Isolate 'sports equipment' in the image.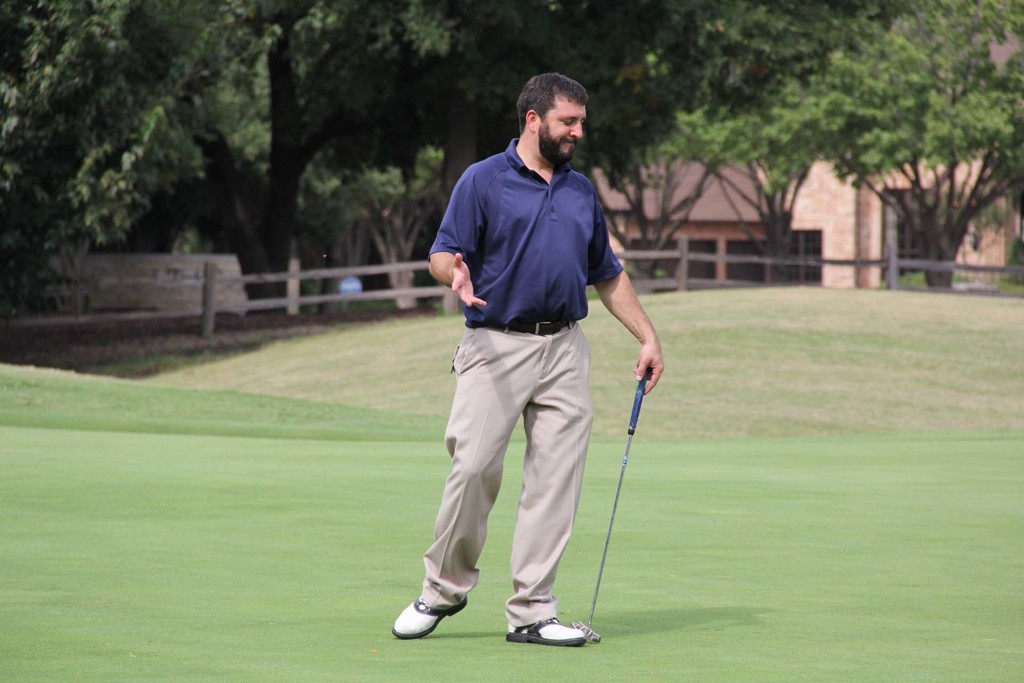
Isolated region: BBox(508, 614, 586, 644).
